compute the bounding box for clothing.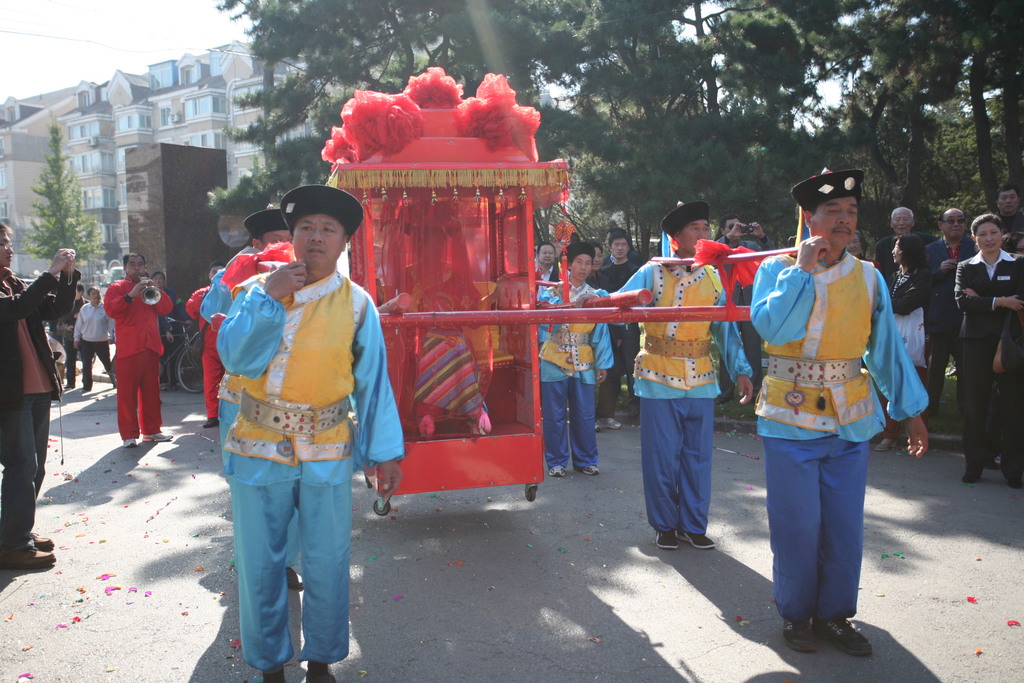
crop(58, 302, 93, 378).
